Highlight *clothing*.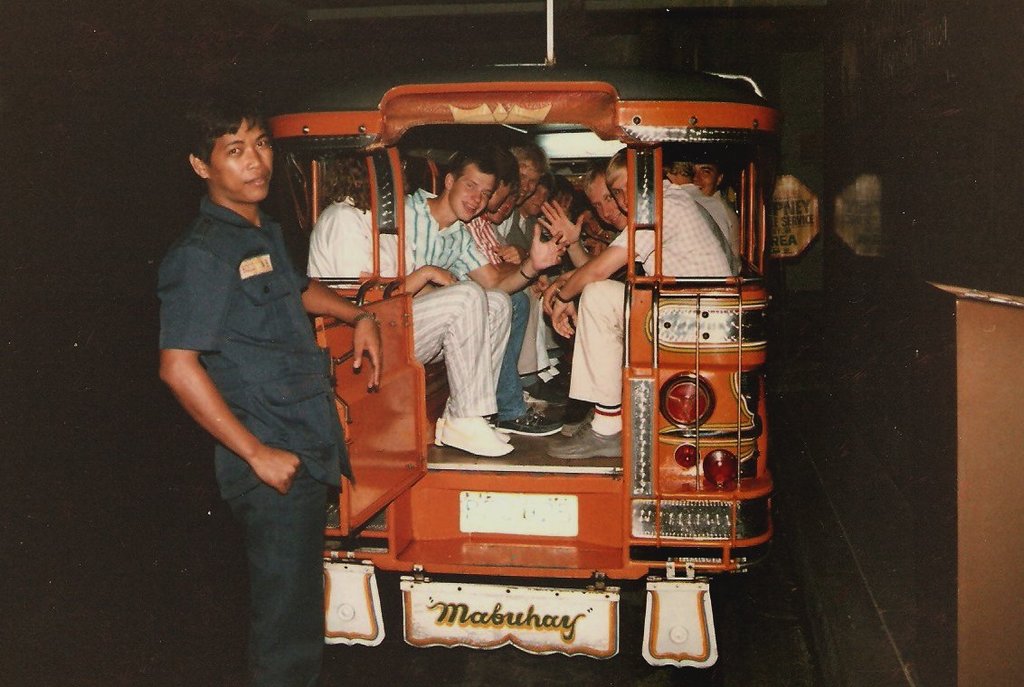
Highlighted region: {"left": 488, "top": 204, "right": 550, "bottom": 384}.
